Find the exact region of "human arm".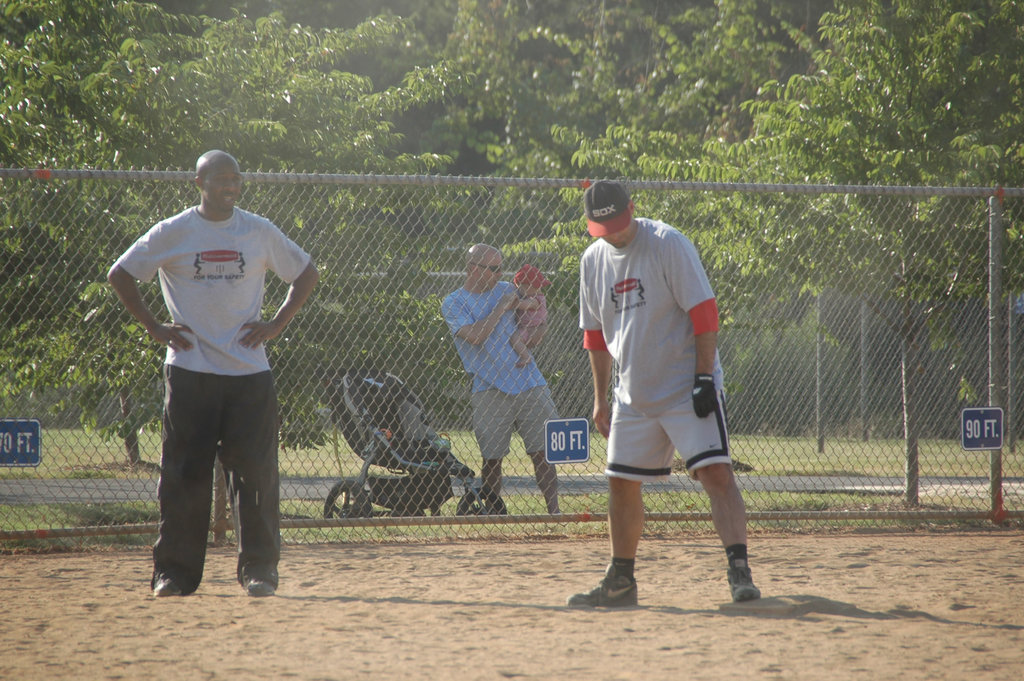
Exact region: 440:288:522:349.
